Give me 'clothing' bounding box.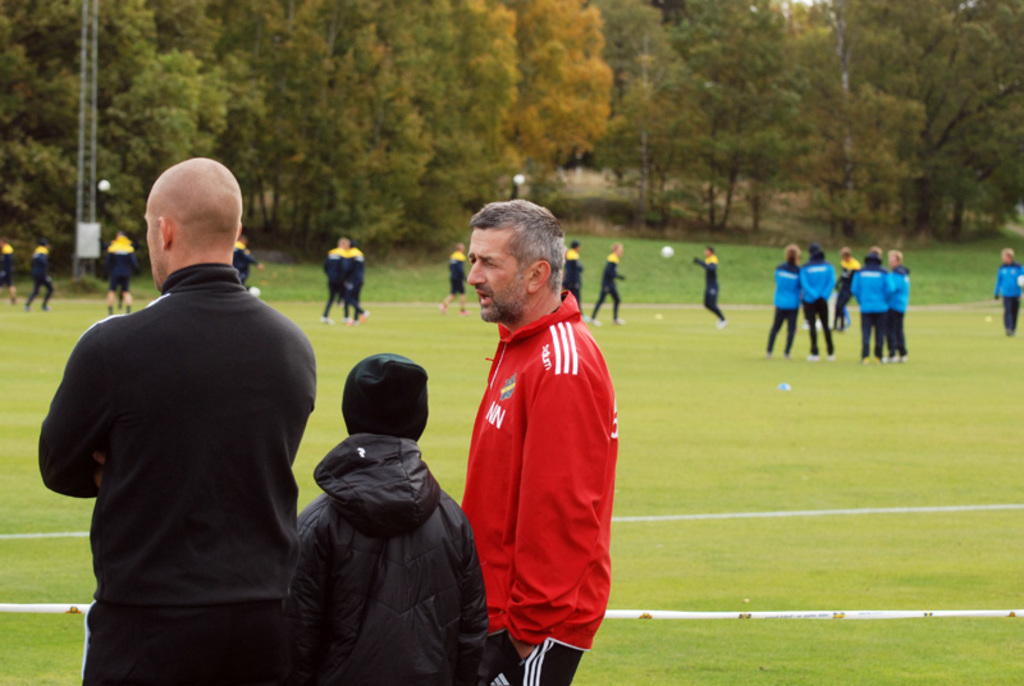
l=275, t=425, r=494, b=685.
